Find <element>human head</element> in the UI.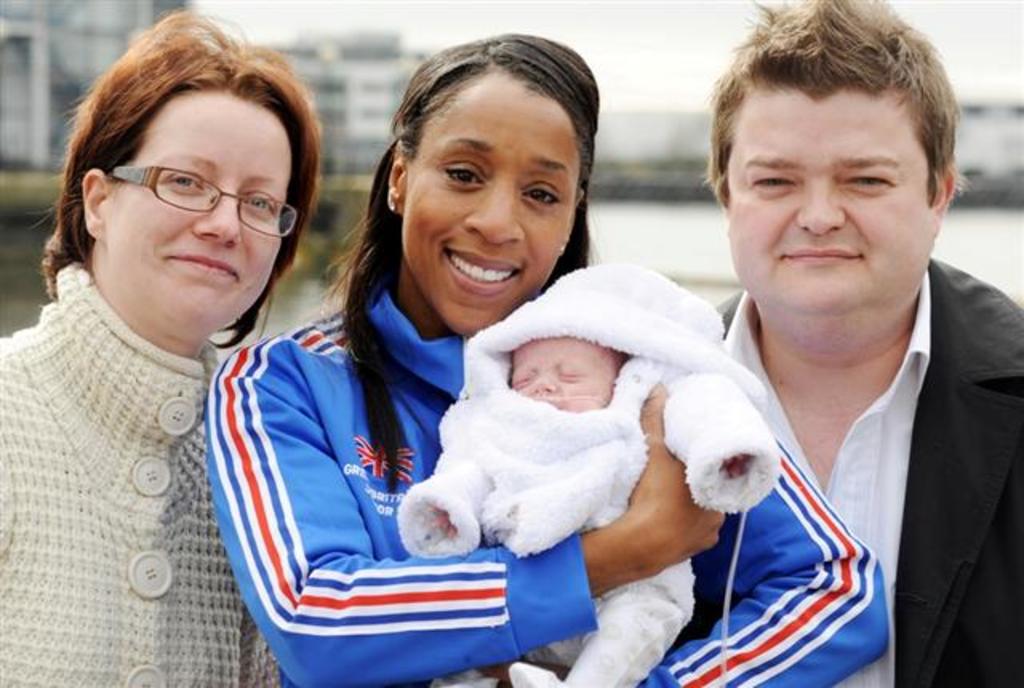
UI element at l=510, t=333, r=619, b=413.
